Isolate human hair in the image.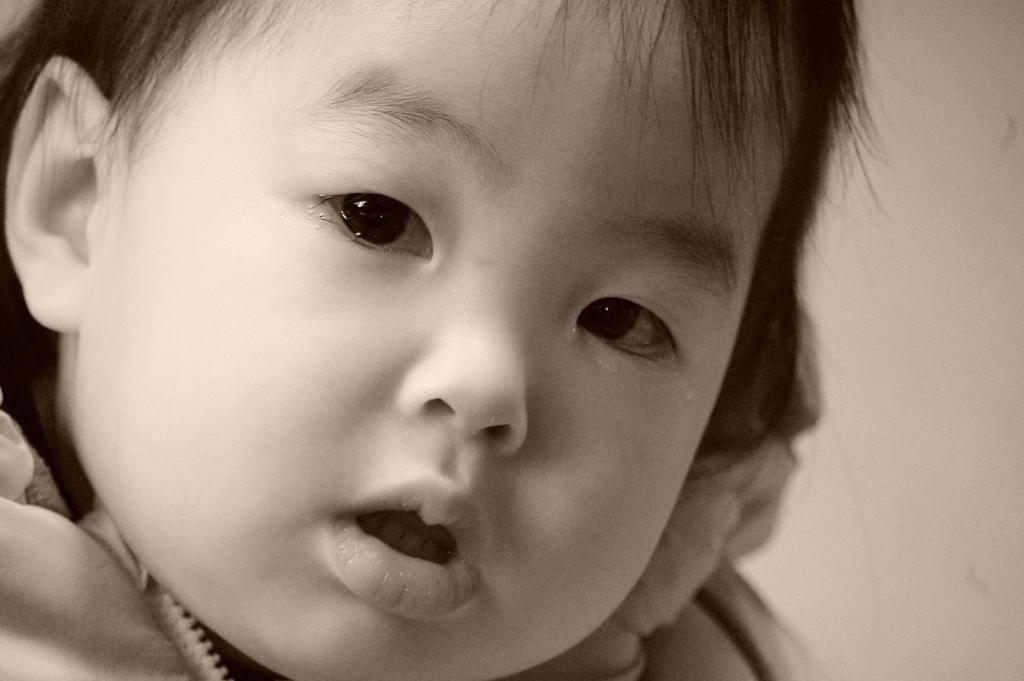
Isolated region: {"left": 0, "top": 0, "right": 884, "bottom": 445}.
